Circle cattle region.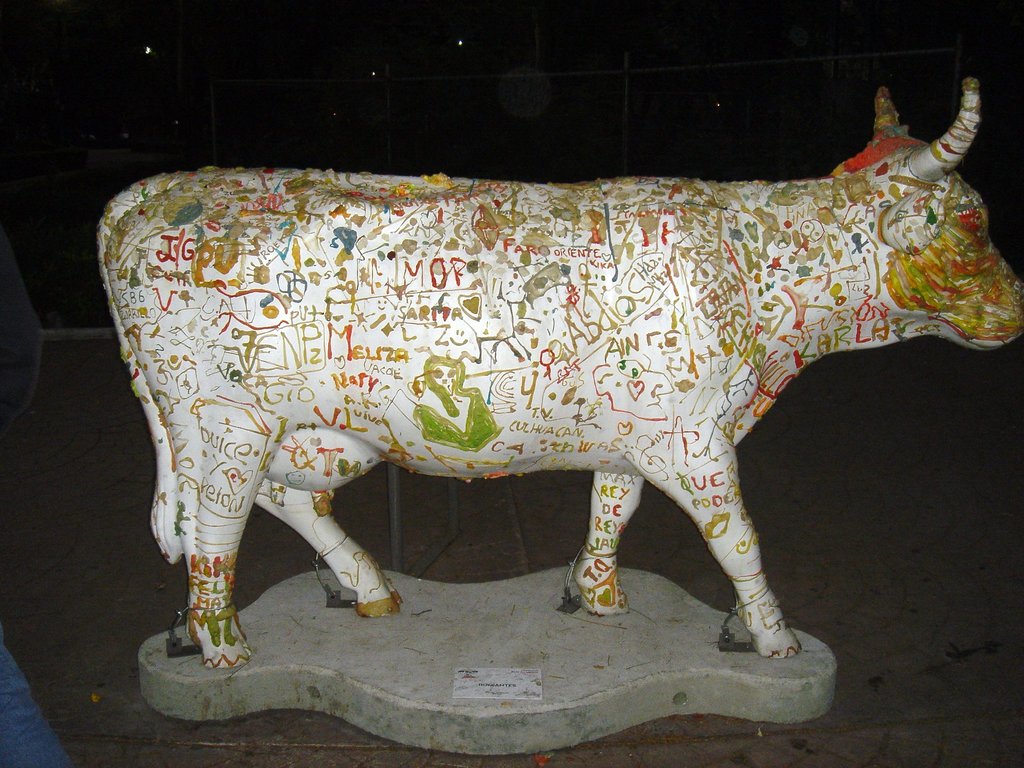
Region: [132, 93, 1023, 684].
